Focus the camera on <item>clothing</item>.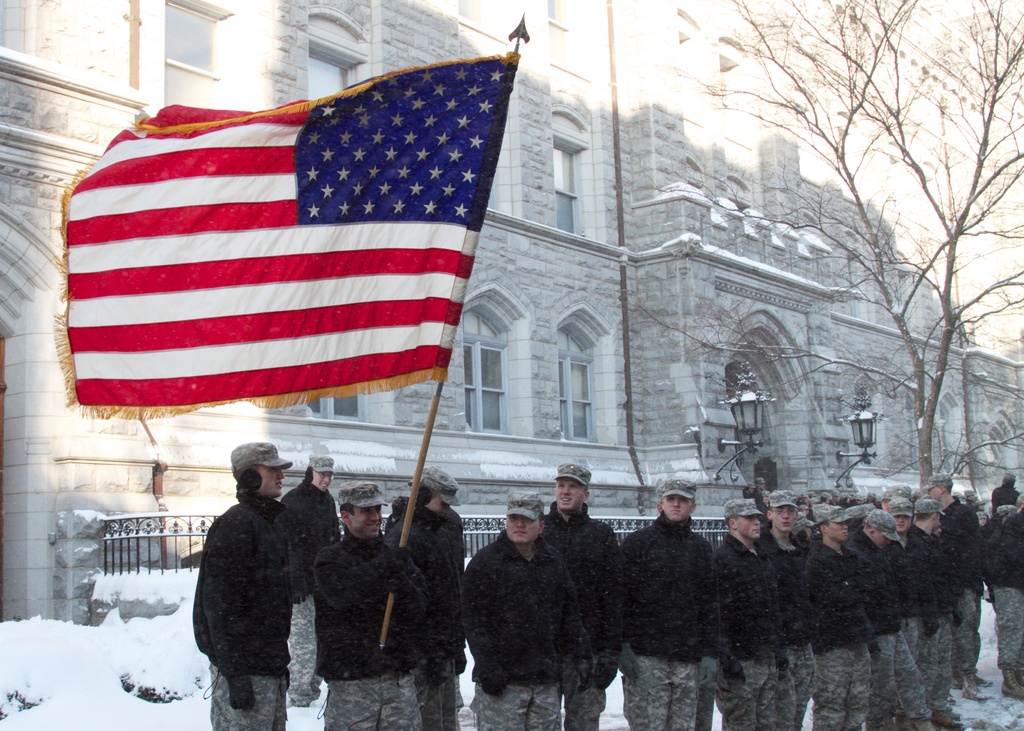
Focus region: bbox=(611, 522, 722, 730).
